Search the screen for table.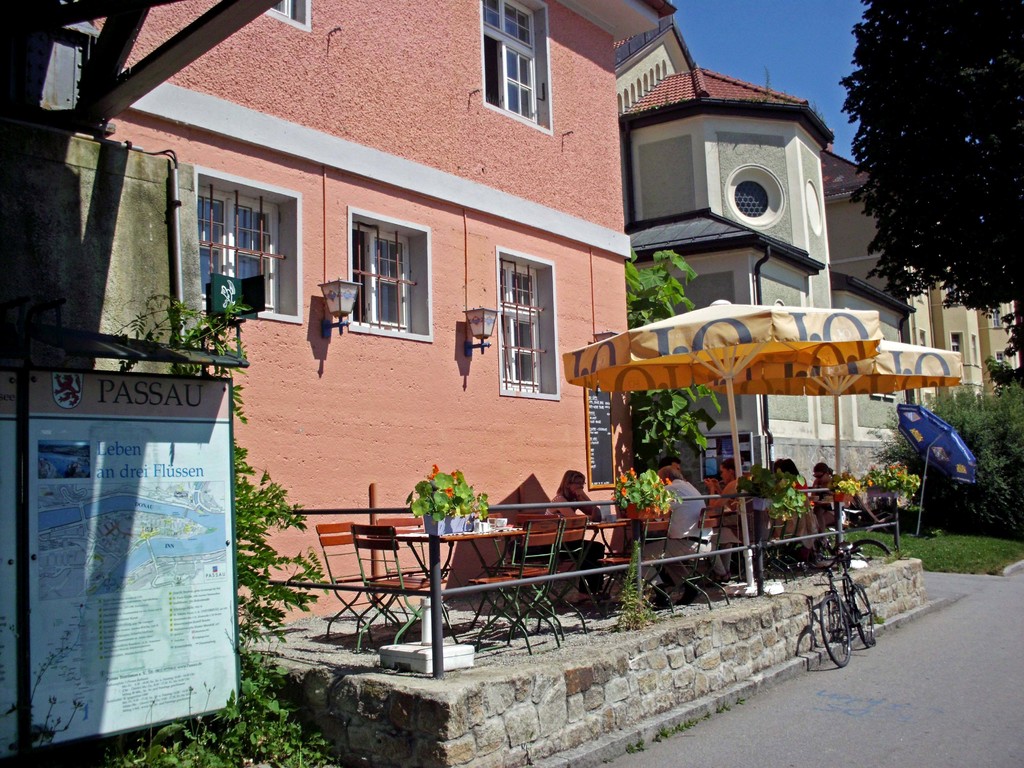
Found at left=344, top=499, right=529, bottom=664.
